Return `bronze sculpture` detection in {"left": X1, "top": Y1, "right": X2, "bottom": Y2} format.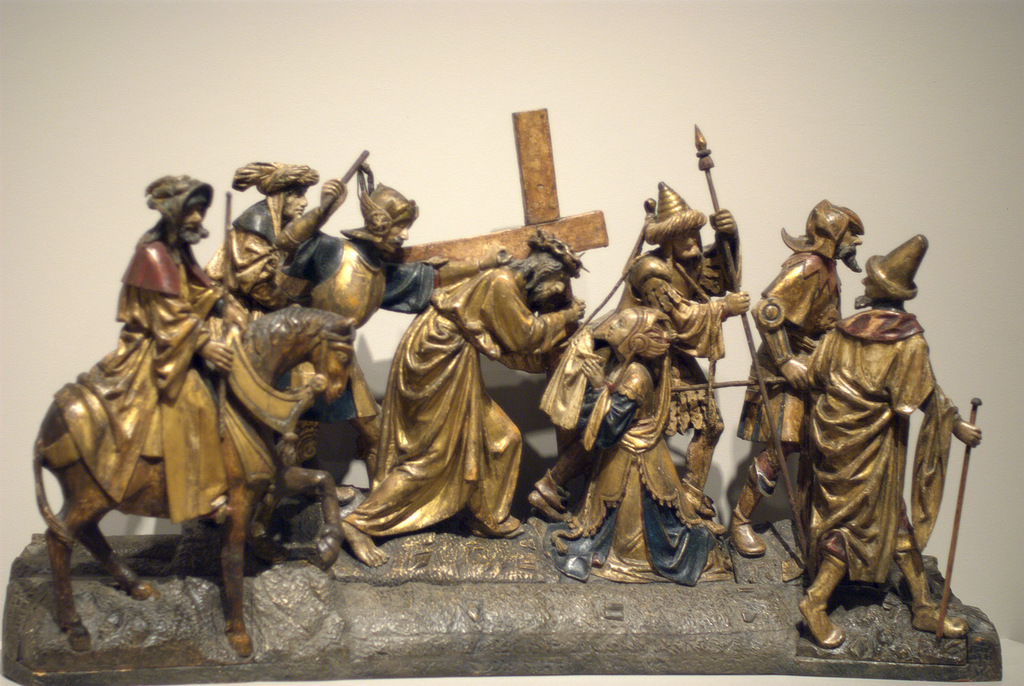
{"left": 35, "top": 168, "right": 353, "bottom": 664}.
